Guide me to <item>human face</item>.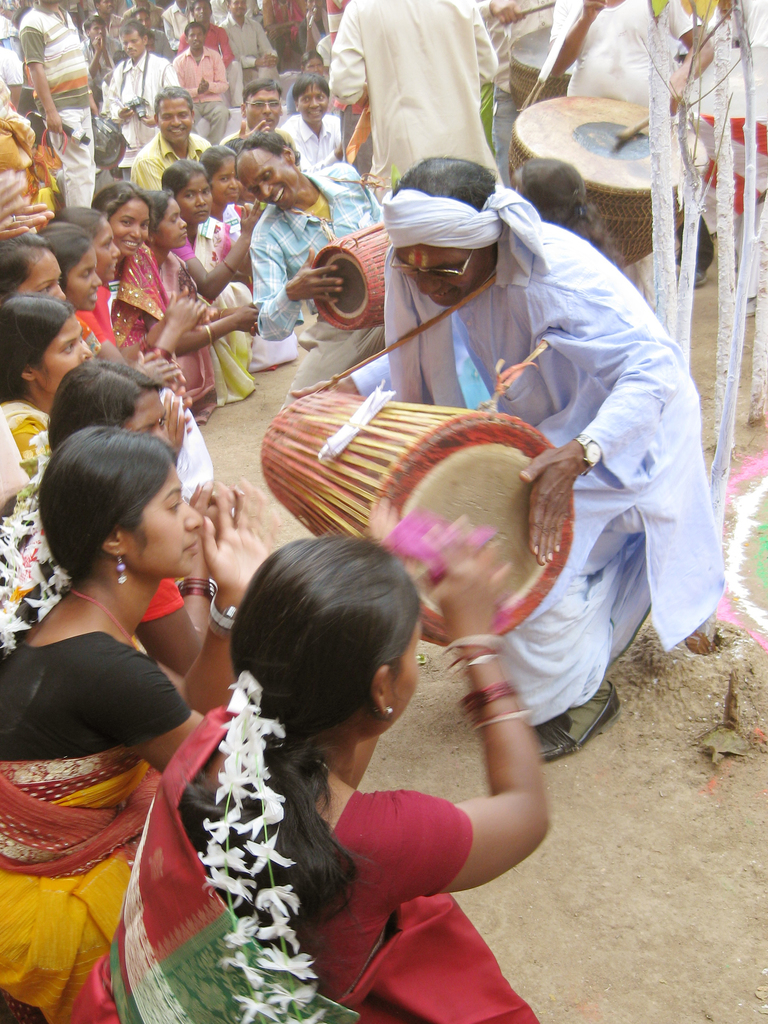
Guidance: 37,315,90,397.
